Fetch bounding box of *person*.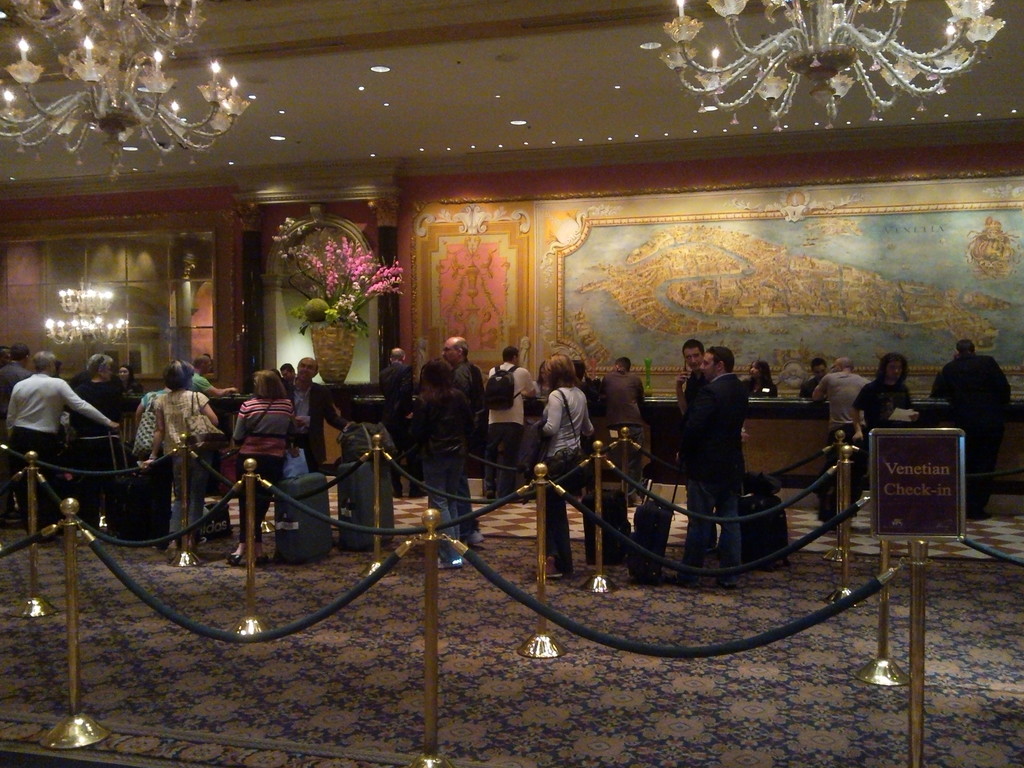
Bbox: [left=483, top=347, right=531, bottom=490].
